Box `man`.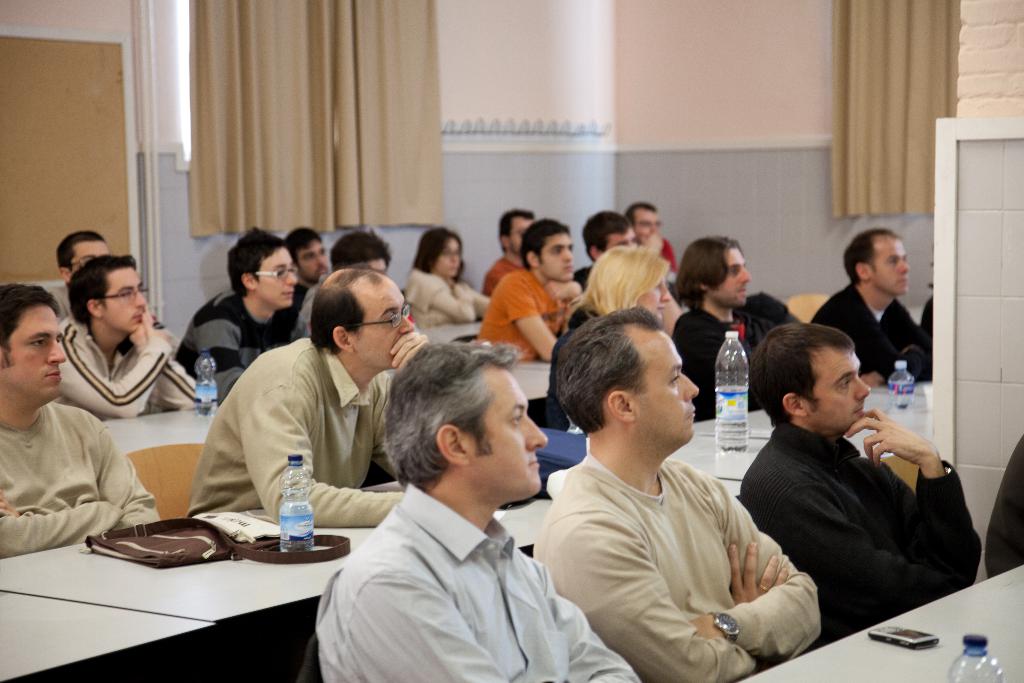
292/224/394/334.
